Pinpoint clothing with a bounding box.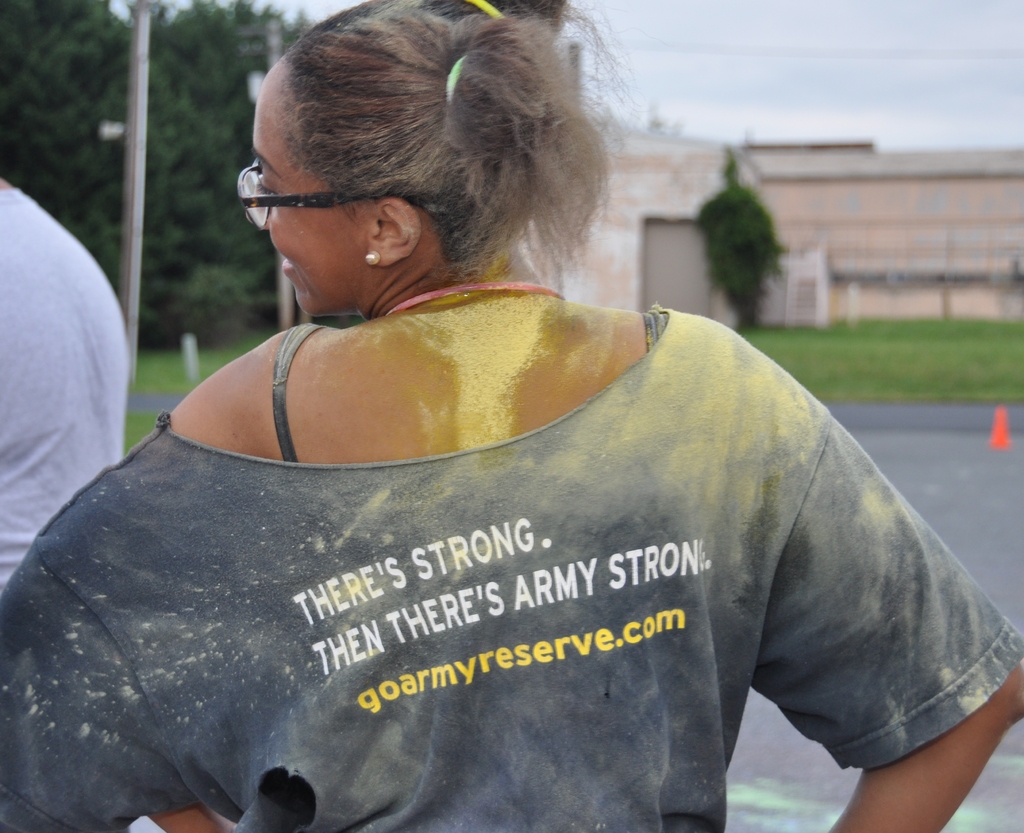
Rect(0, 301, 1023, 832).
